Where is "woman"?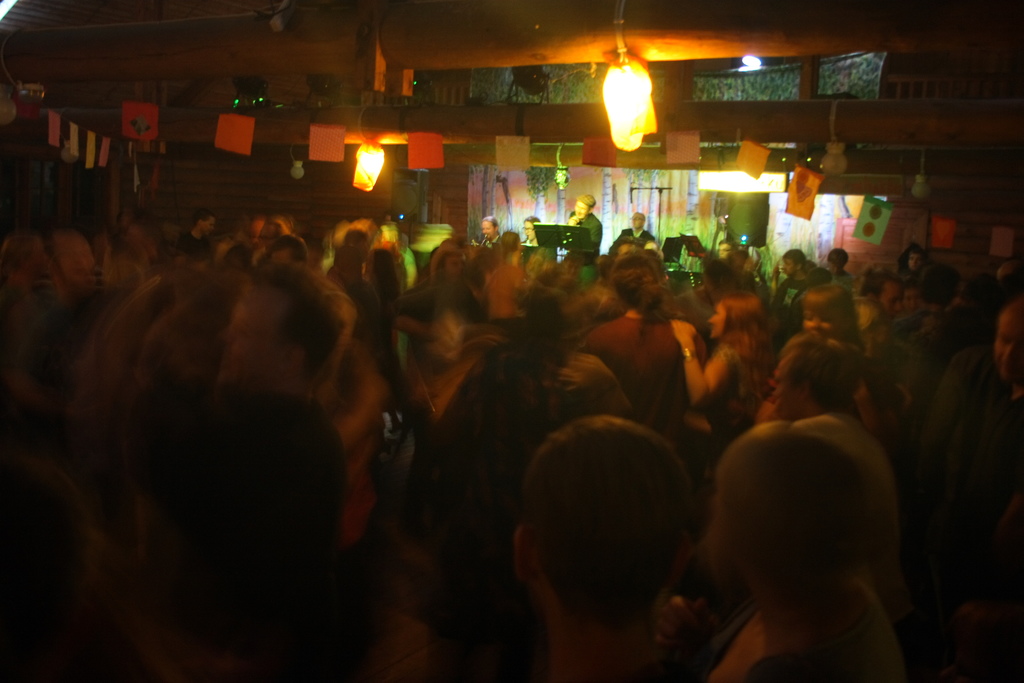
box=[670, 291, 768, 437].
